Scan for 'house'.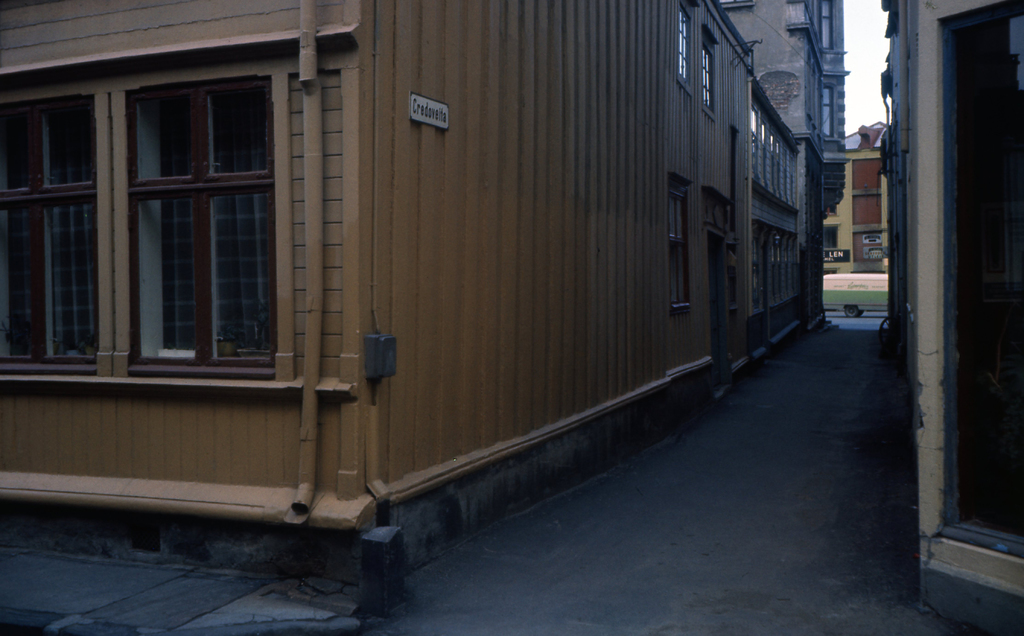
Scan result: {"x1": 825, "y1": 118, "x2": 893, "y2": 280}.
